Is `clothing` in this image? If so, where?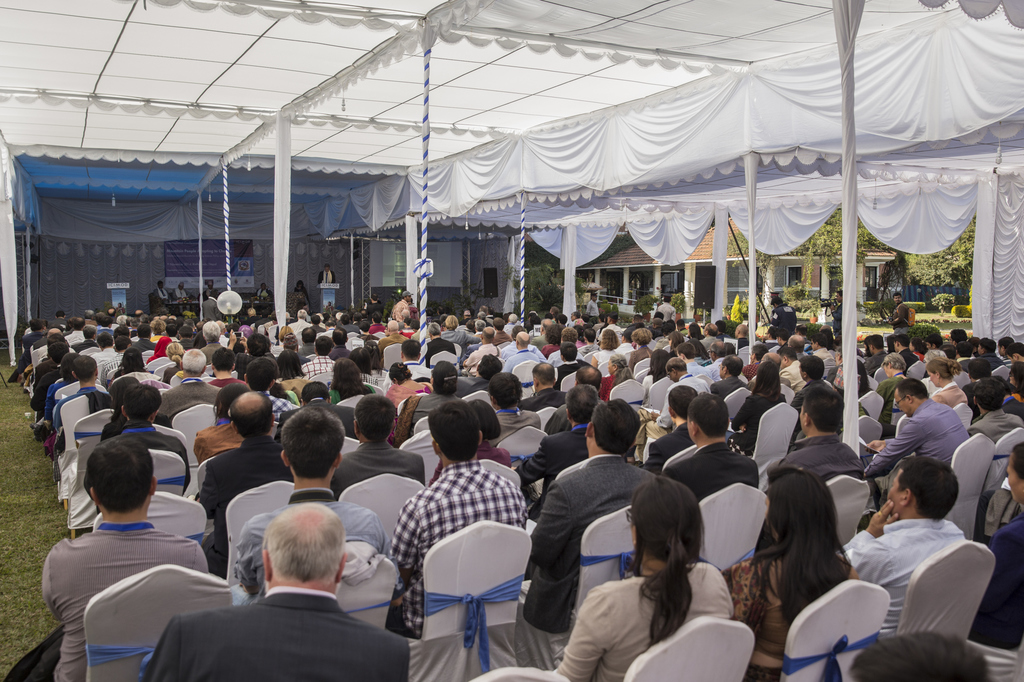
Yes, at bbox=(149, 366, 238, 425).
